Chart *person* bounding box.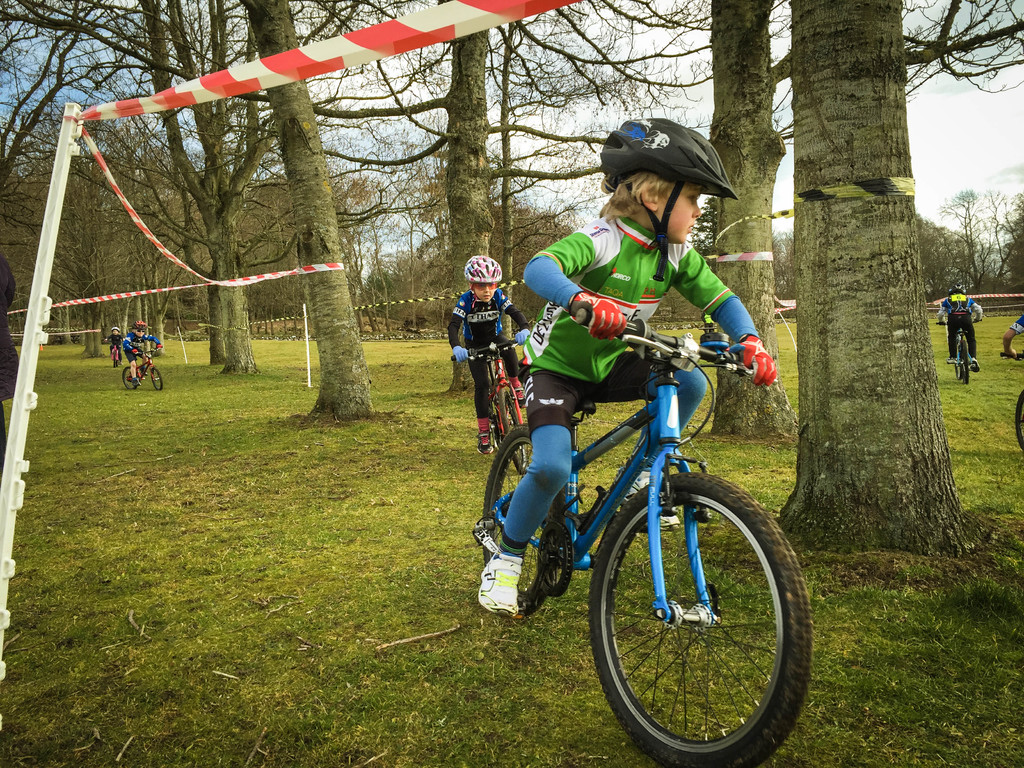
Charted: x1=449, y1=250, x2=509, y2=448.
